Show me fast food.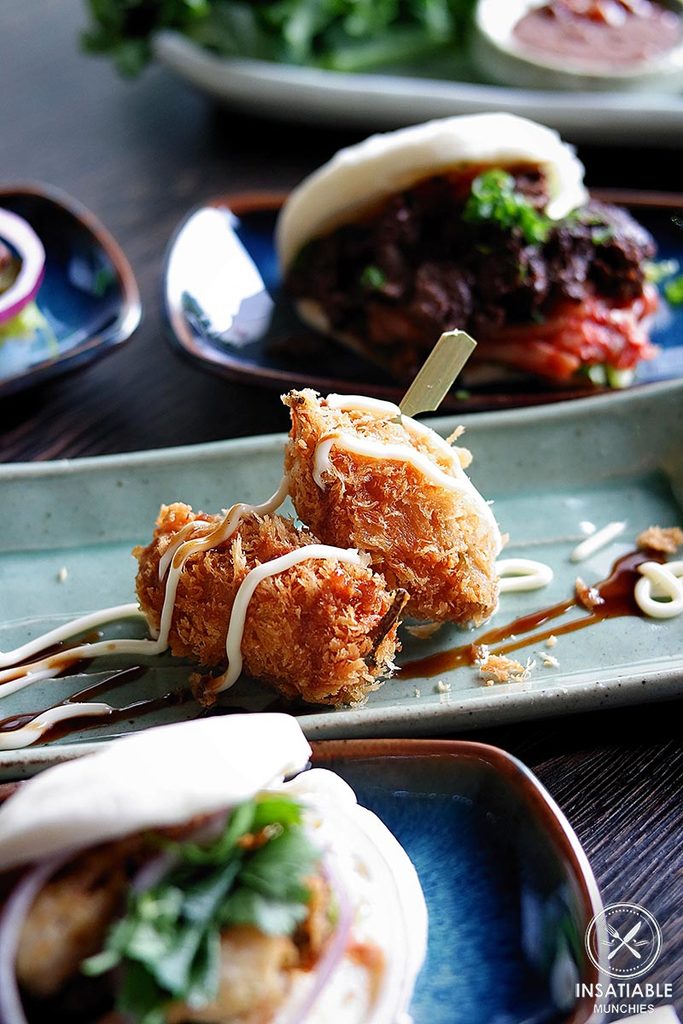
fast food is here: 258,102,663,405.
